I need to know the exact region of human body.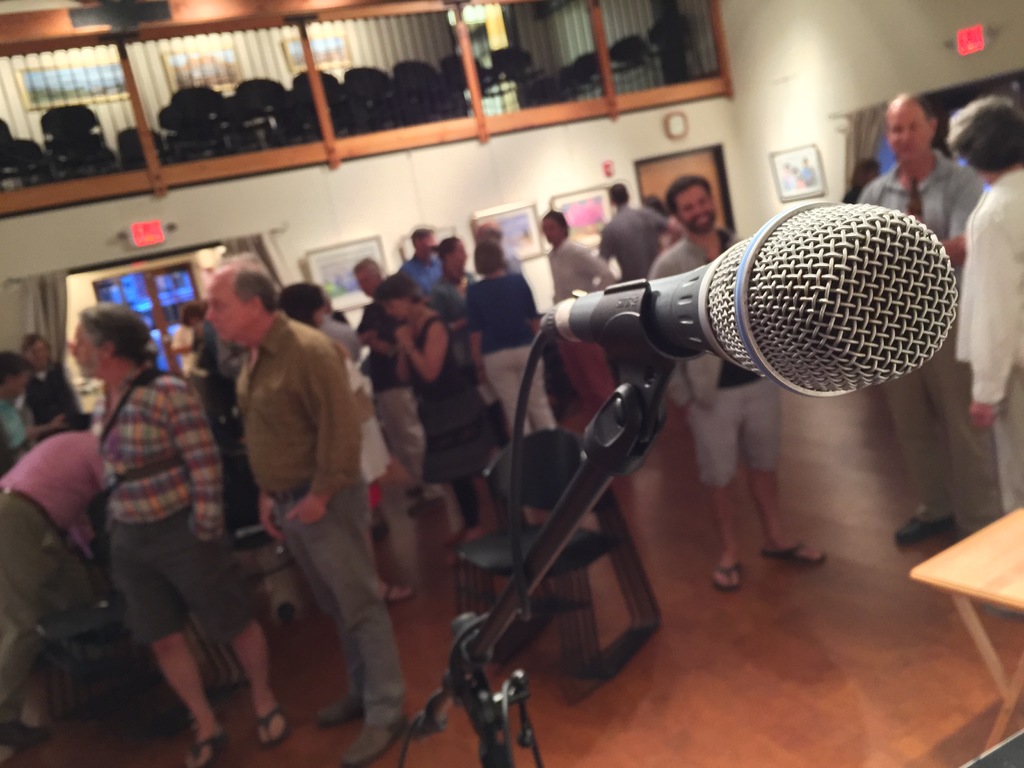
Region: [428,267,483,451].
